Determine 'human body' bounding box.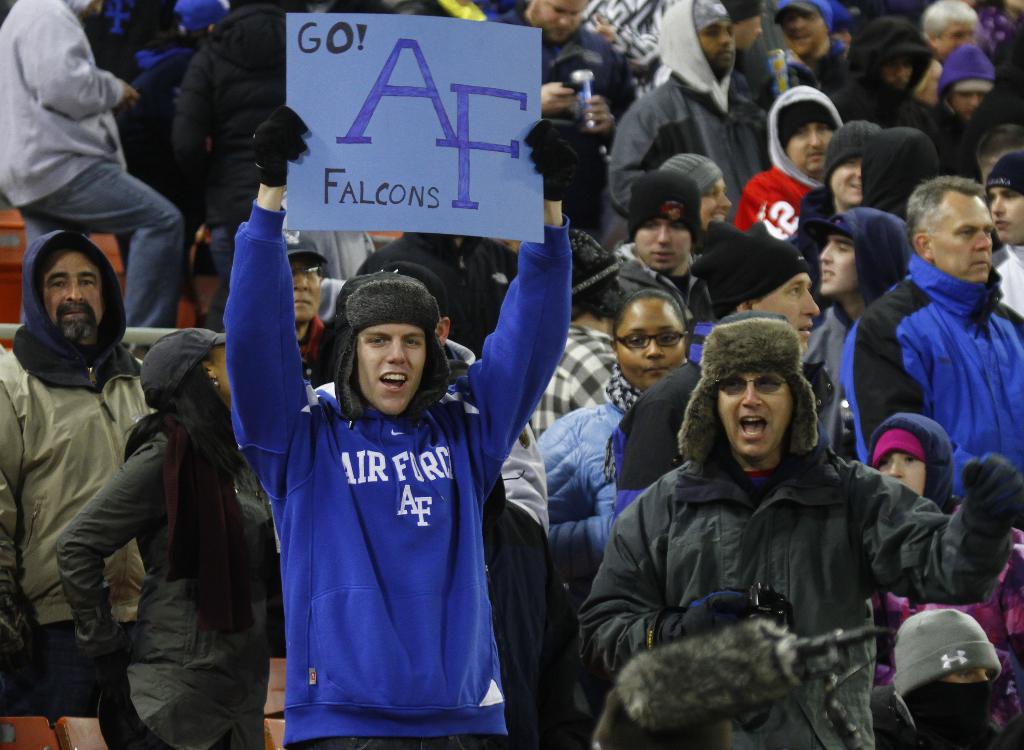
Determined: detection(526, 306, 636, 427).
